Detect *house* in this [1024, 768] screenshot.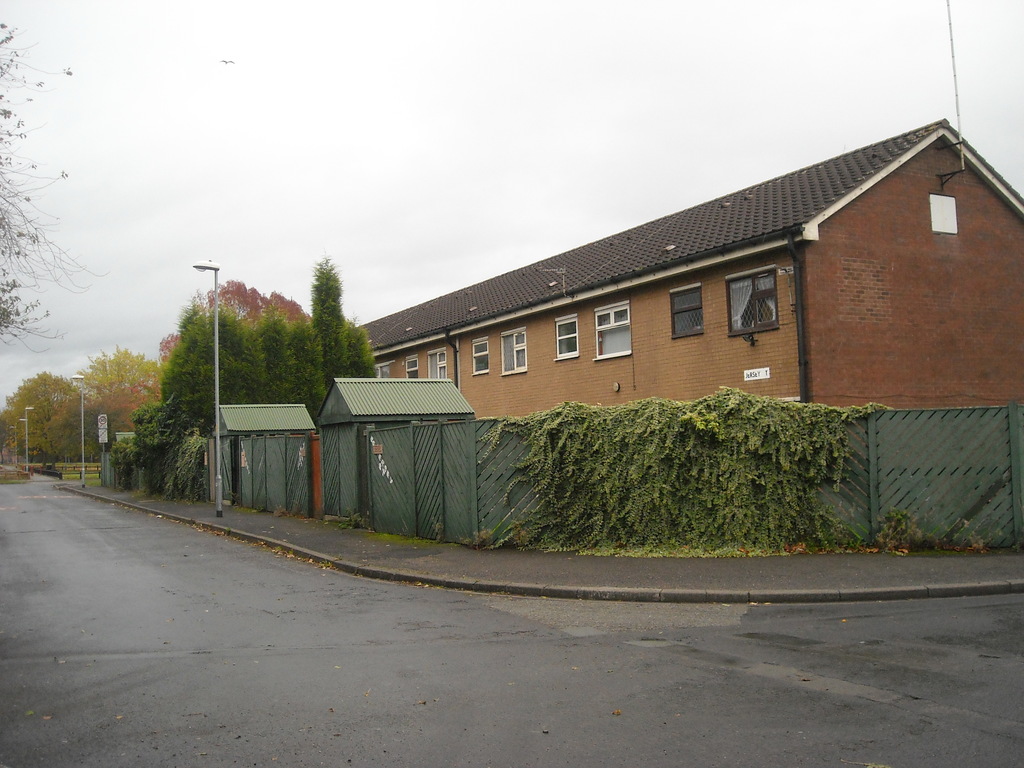
Detection: [326, 110, 1023, 568].
